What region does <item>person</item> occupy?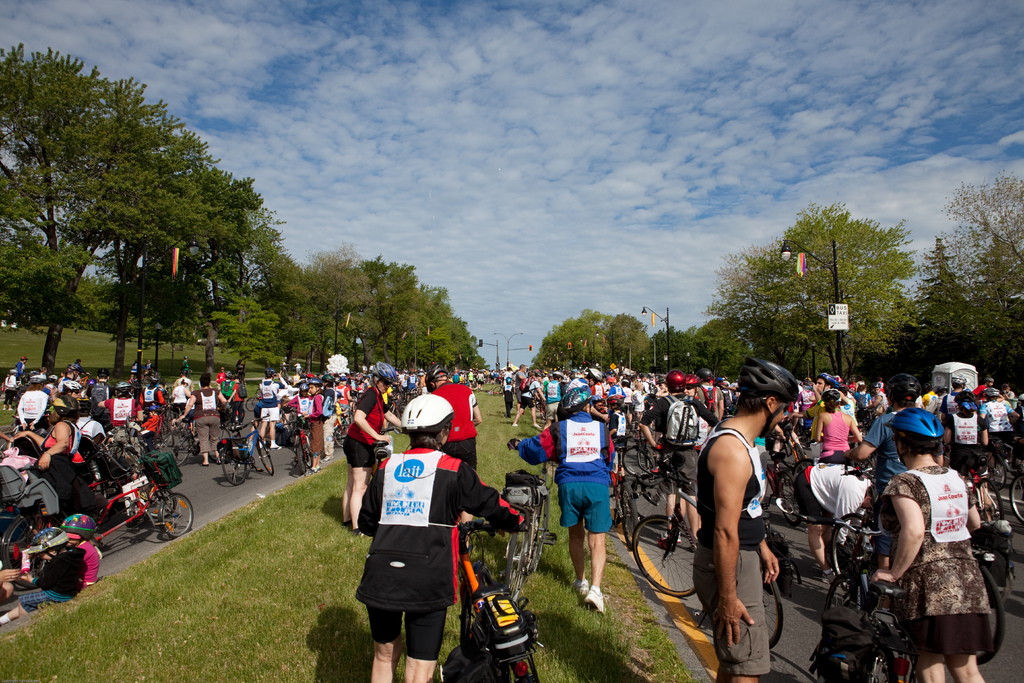
(x1=62, y1=506, x2=107, y2=591).
